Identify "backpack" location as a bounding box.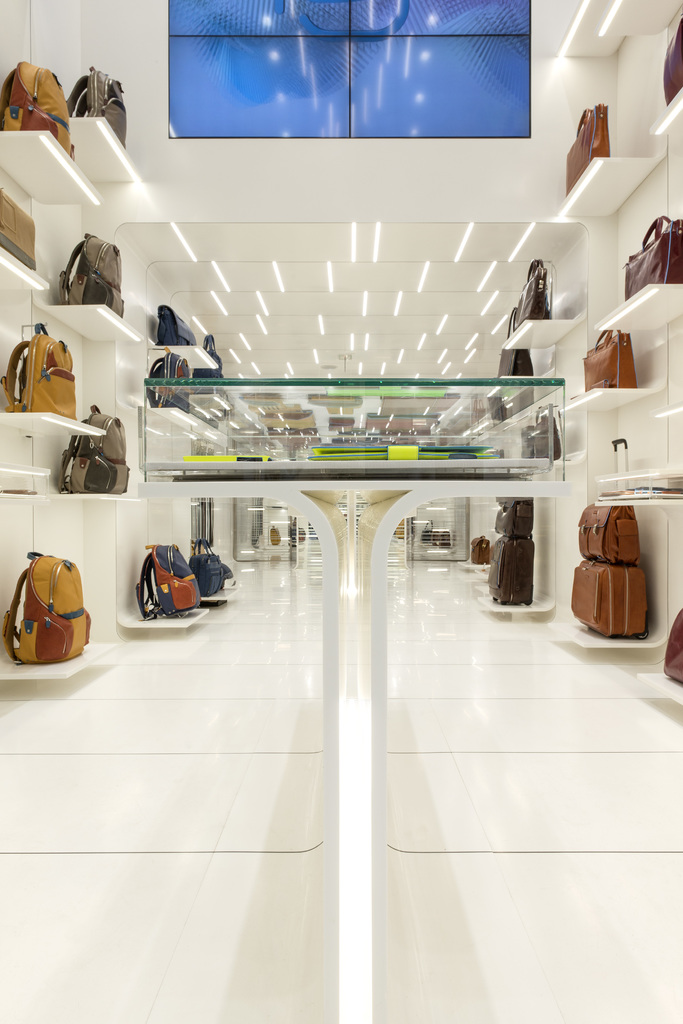
pyautogui.locateOnScreen(6, 537, 85, 661).
